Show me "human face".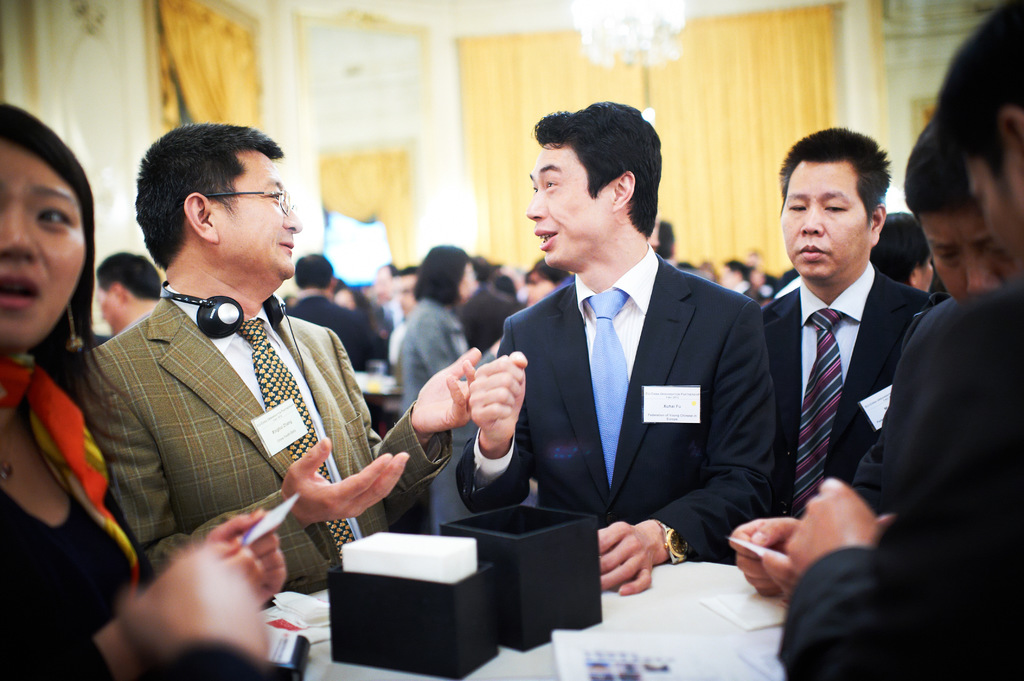
"human face" is here: 99:284:125:333.
